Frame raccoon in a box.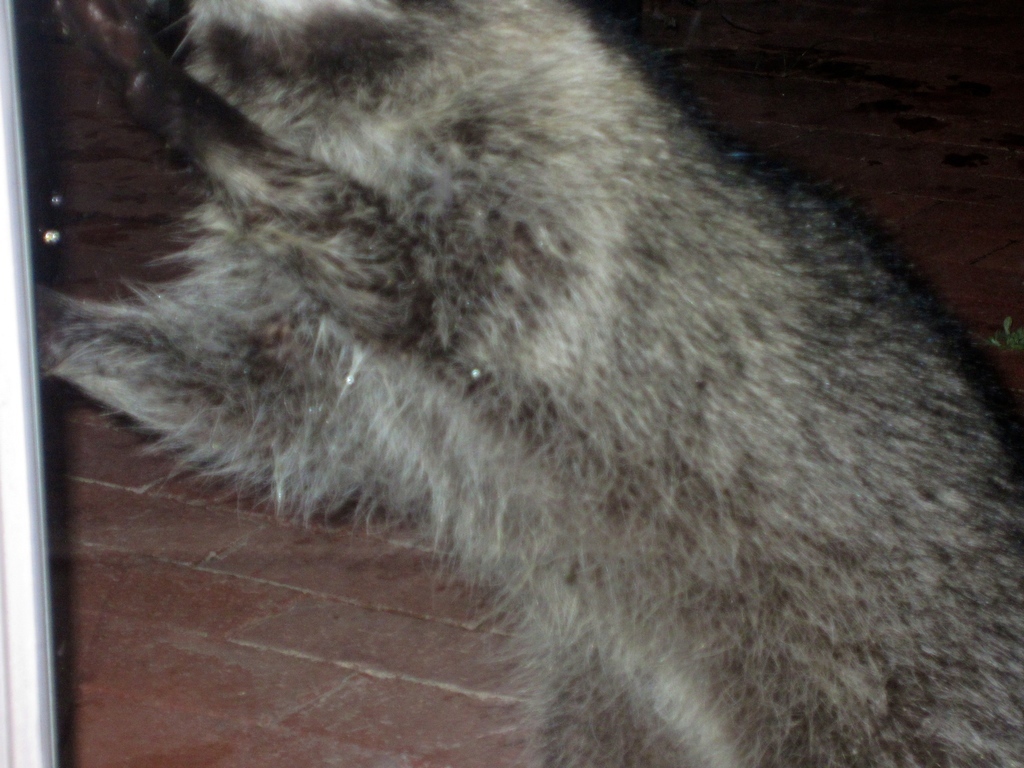
l=25, t=0, r=1023, b=767.
